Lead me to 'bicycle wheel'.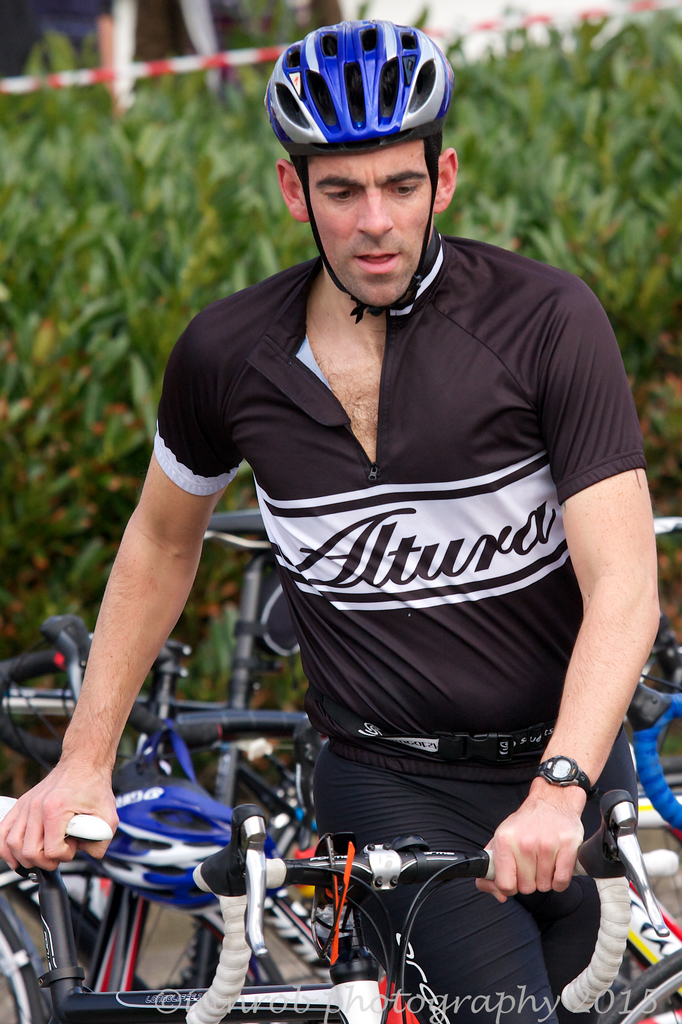
Lead to [x1=585, y1=940, x2=681, y2=1023].
